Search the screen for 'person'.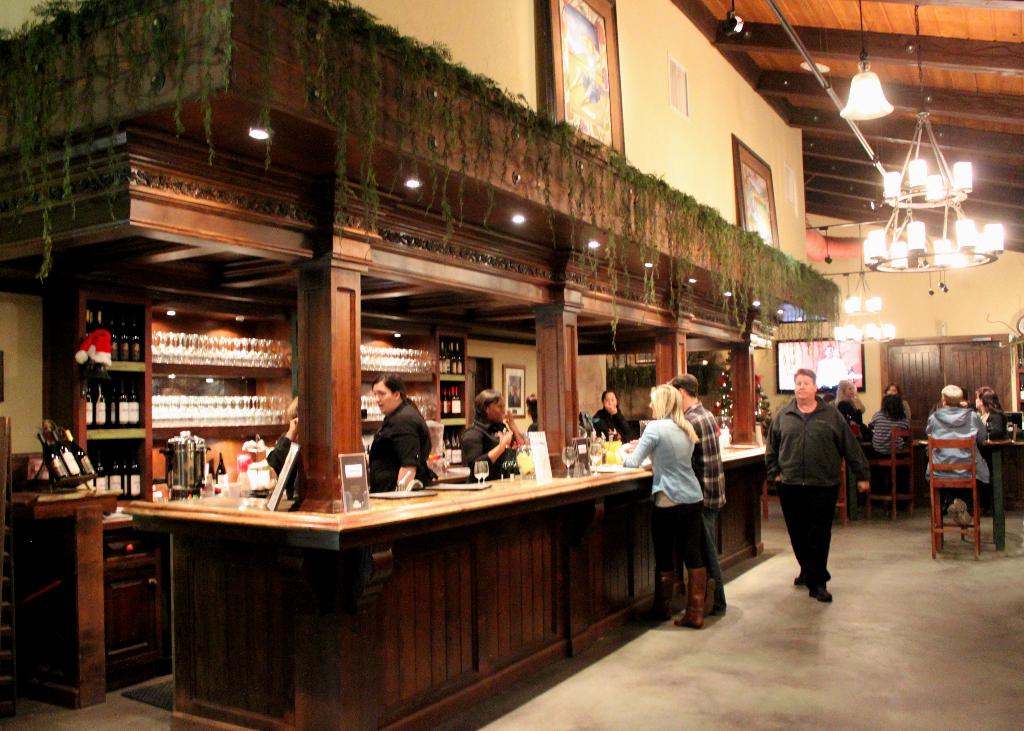
Found at box(463, 391, 524, 480).
